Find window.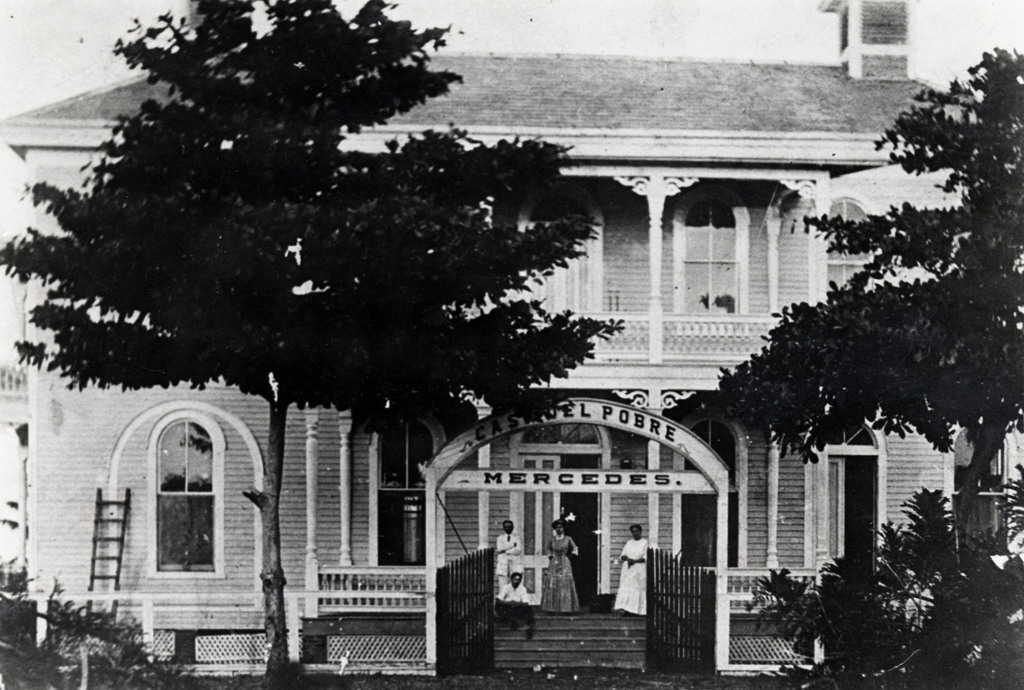
104:411:222:601.
